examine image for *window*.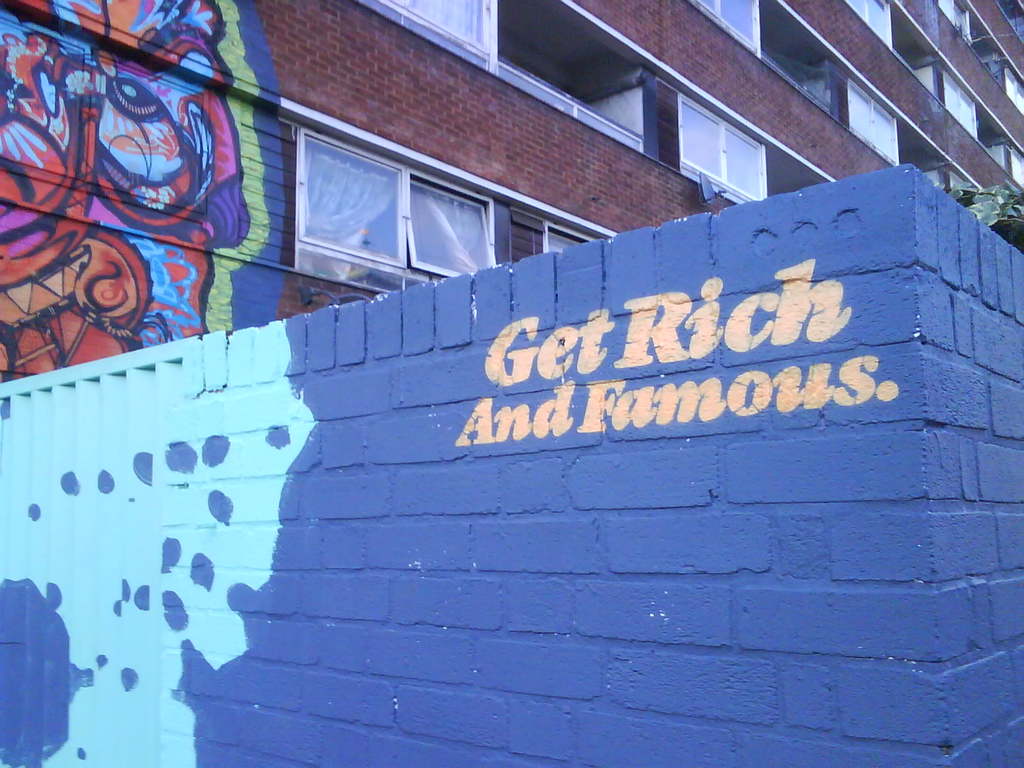
Examination result: 678/0/840/128.
